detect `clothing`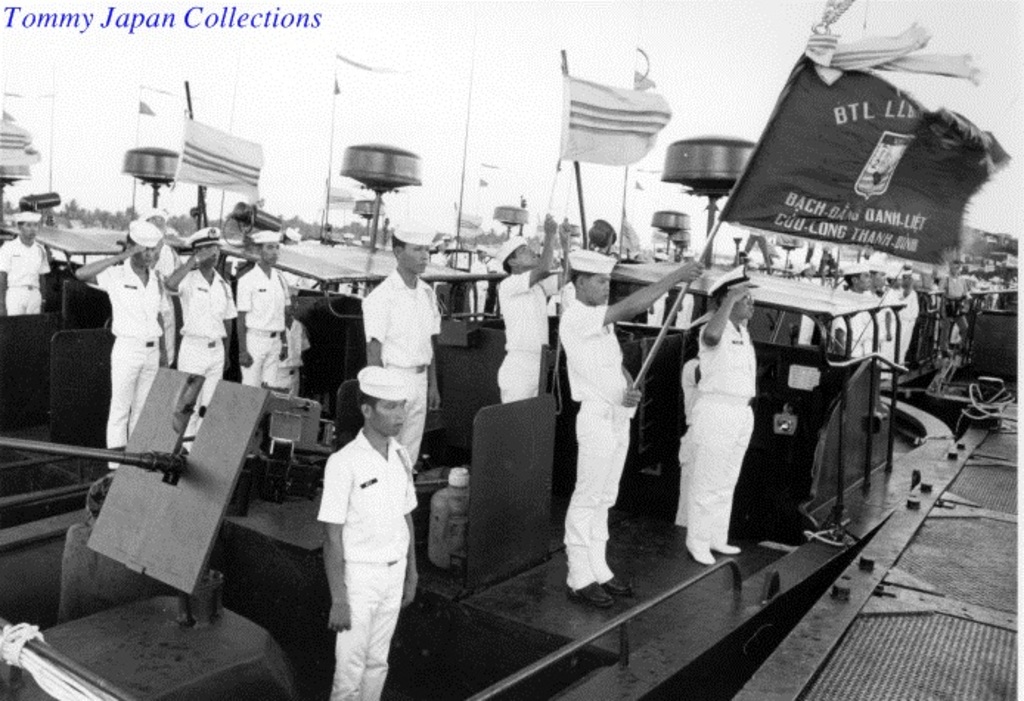
(x1=493, y1=264, x2=556, y2=403)
